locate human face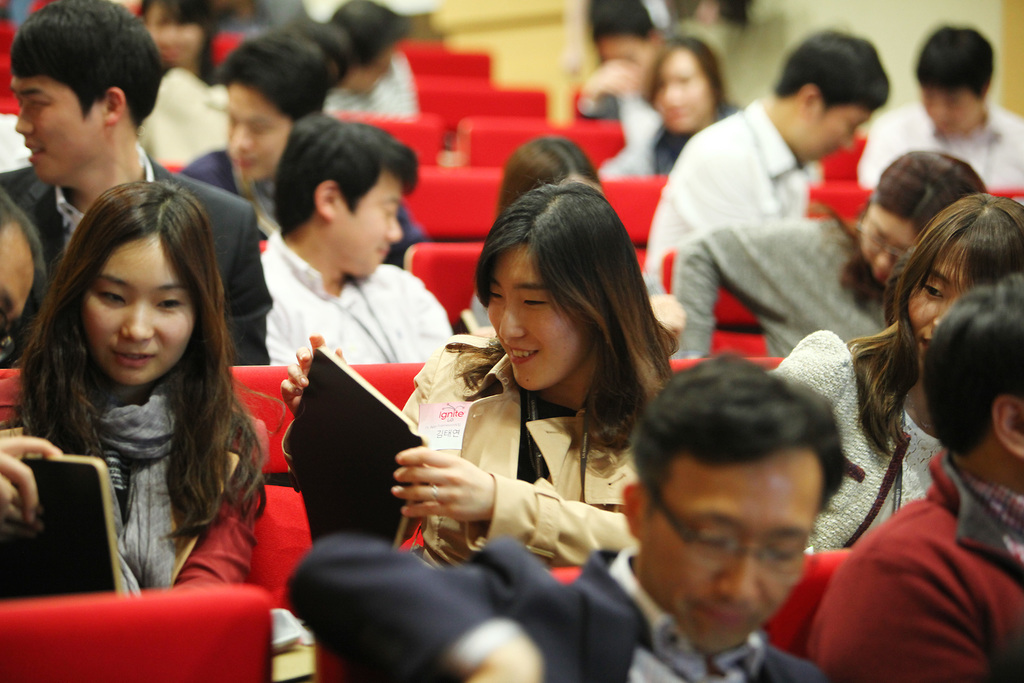
box=[477, 248, 589, 372]
